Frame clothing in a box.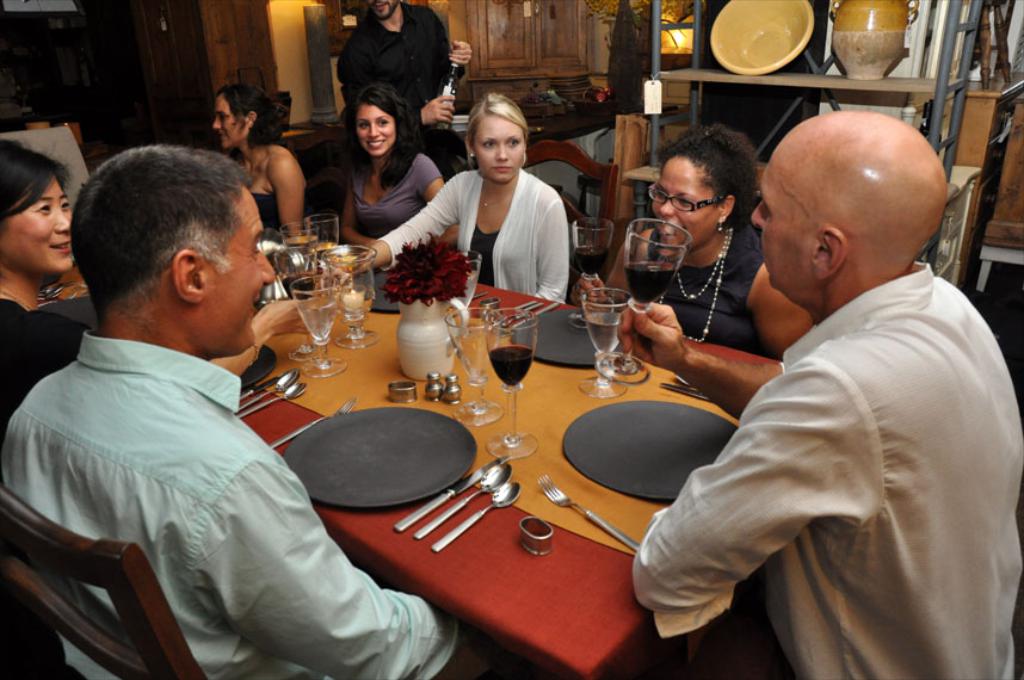
left=617, top=225, right=806, bottom=367.
